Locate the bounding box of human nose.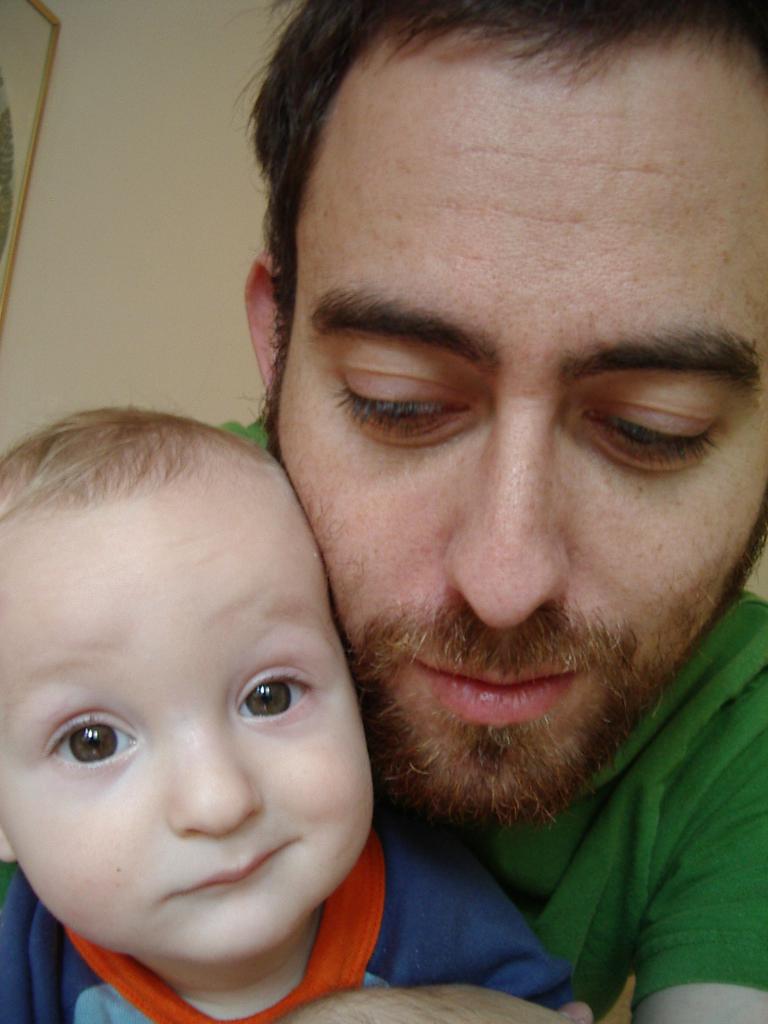
Bounding box: Rect(445, 397, 571, 631).
